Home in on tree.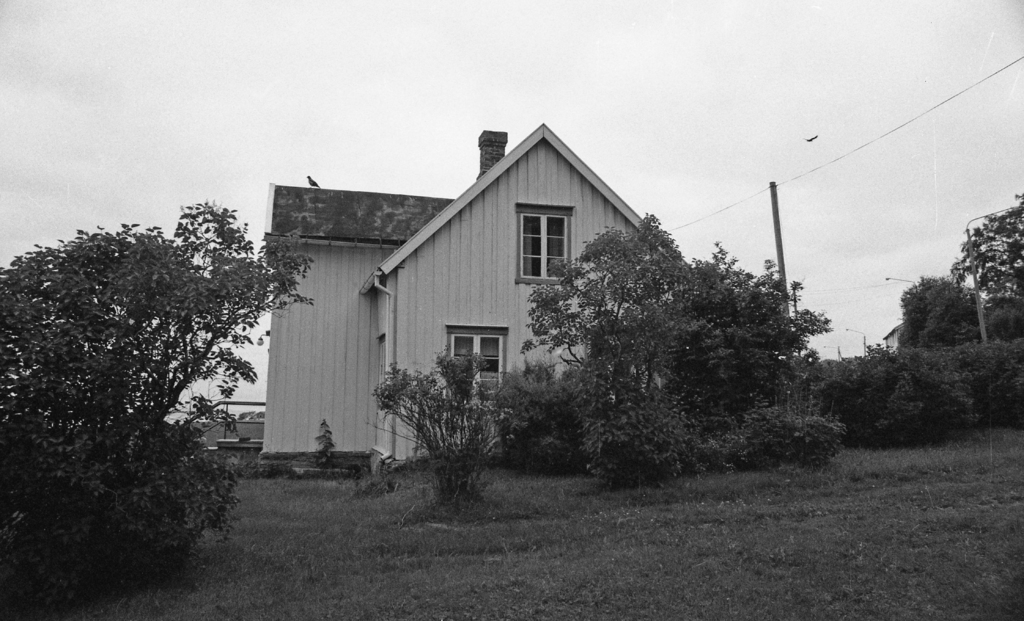
Homed in at l=521, t=210, r=833, b=487.
